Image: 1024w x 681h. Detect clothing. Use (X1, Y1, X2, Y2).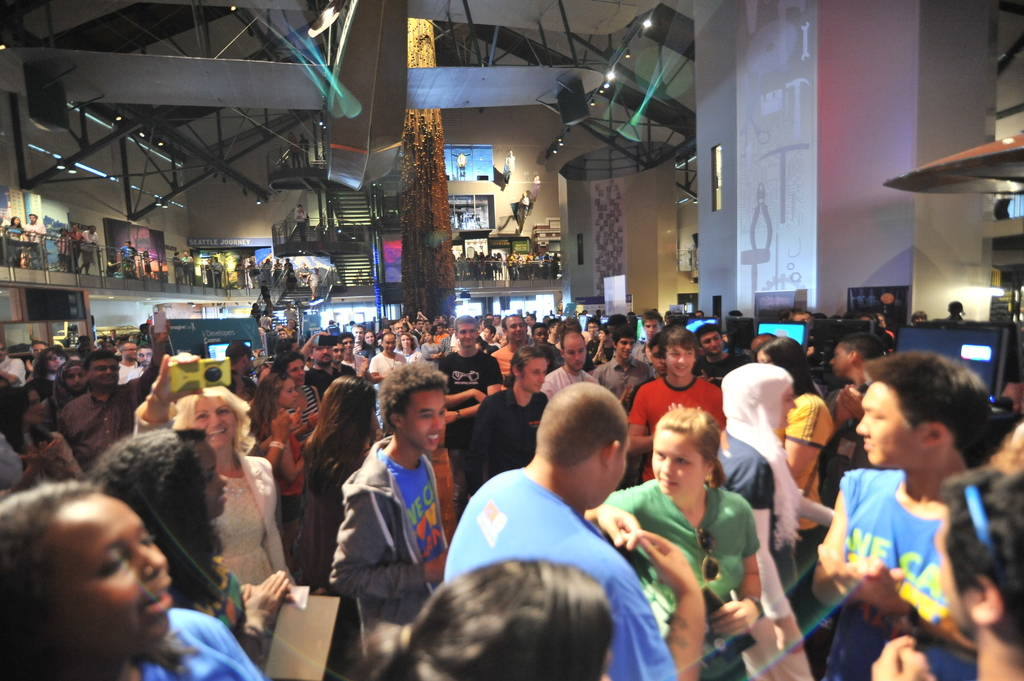
(589, 340, 616, 362).
